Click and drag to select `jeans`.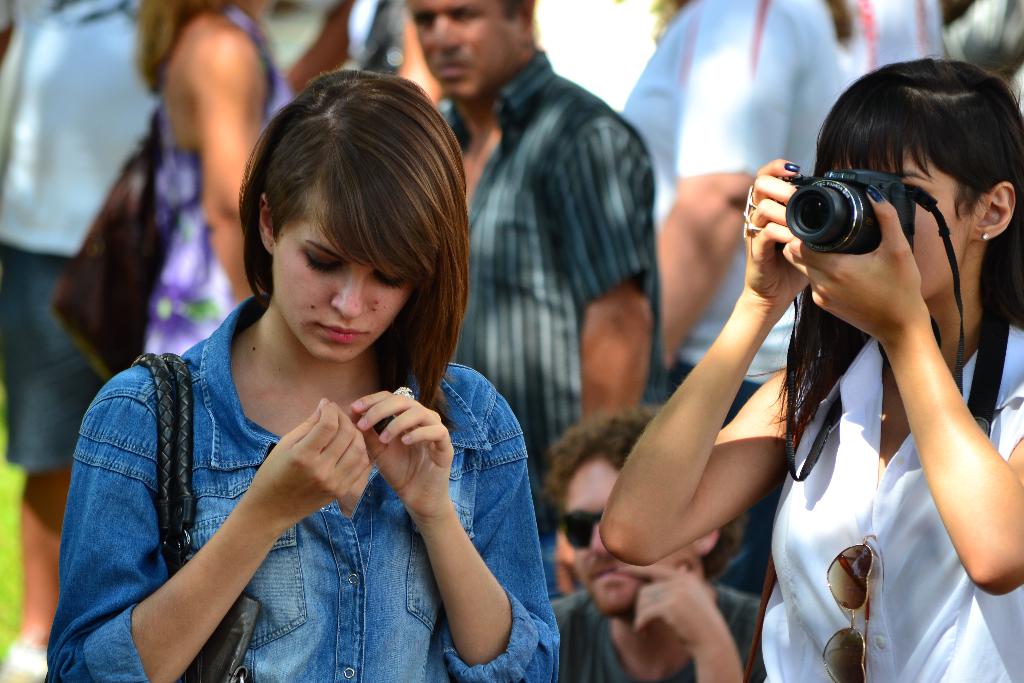
Selection: <box>1,245,99,464</box>.
